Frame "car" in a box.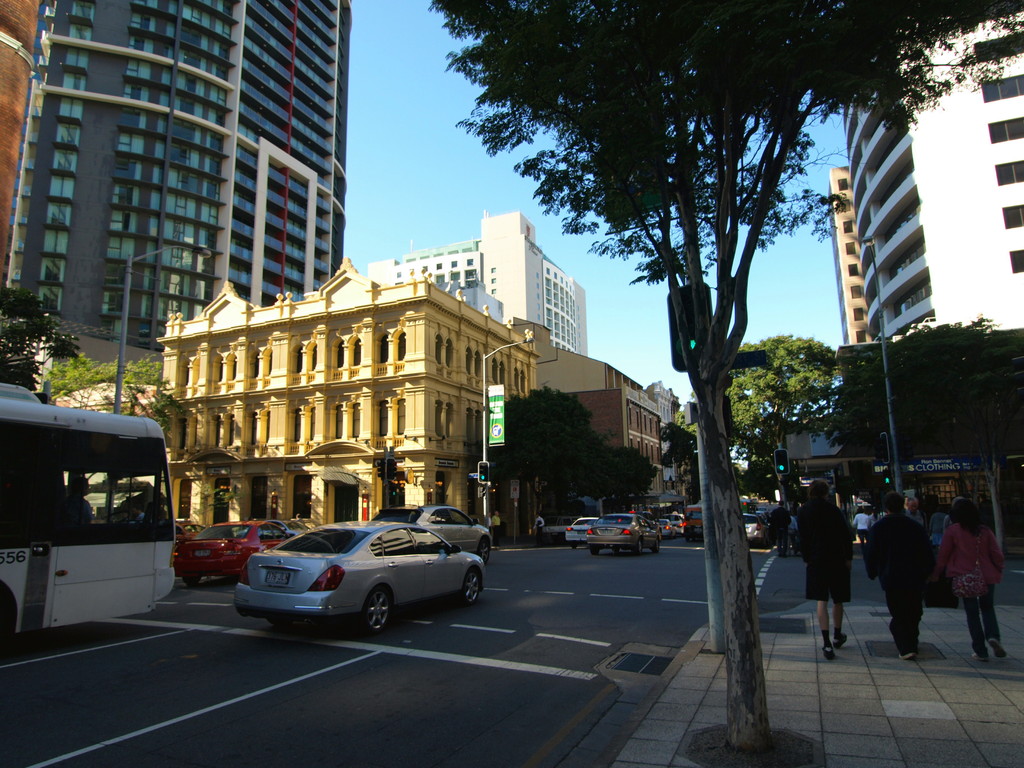
select_region(232, 516, 490, 633).
